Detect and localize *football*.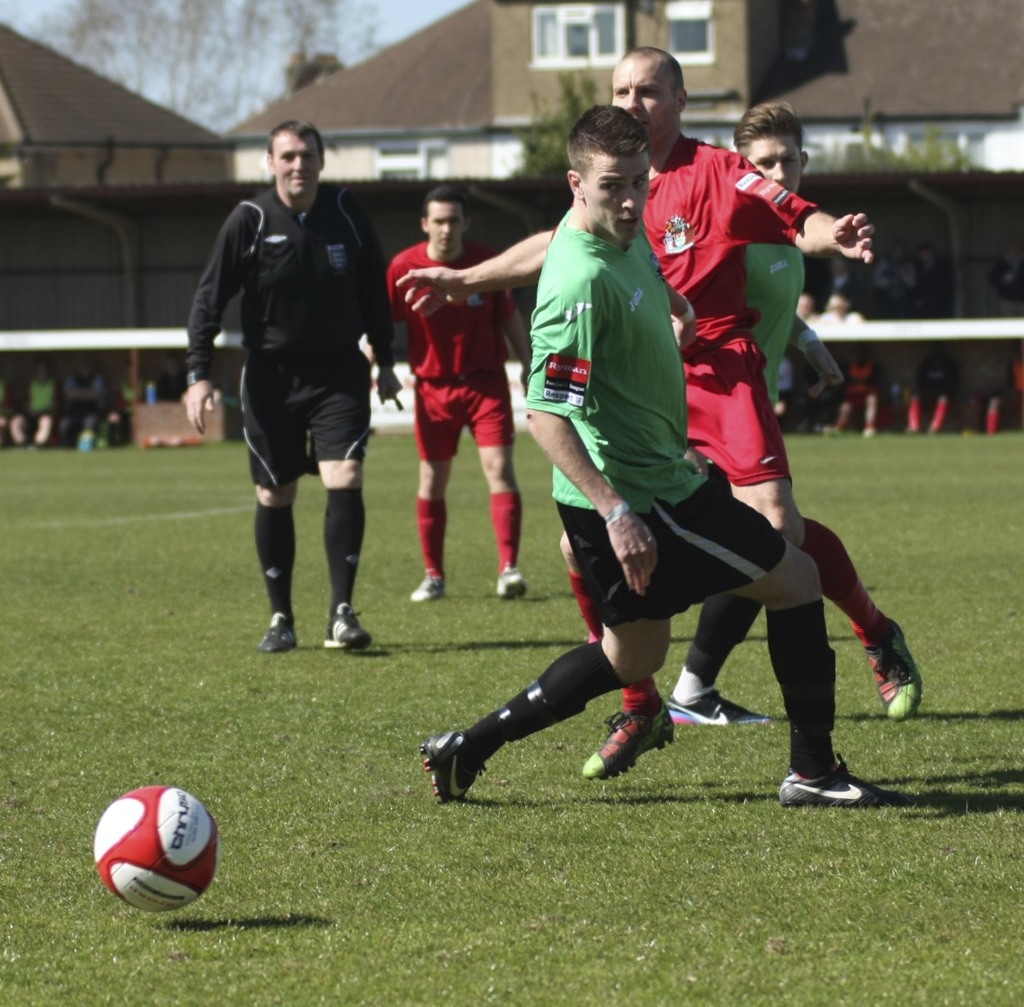
Localized at box=[91, 784, 218, 919].
